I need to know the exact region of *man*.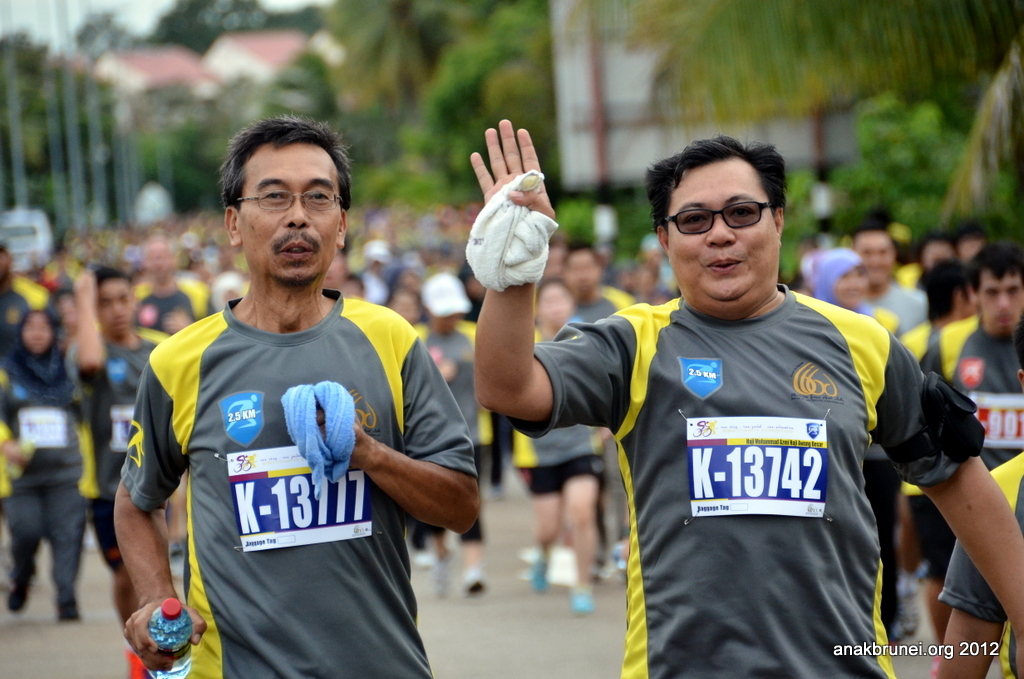
Region: <box>469,120,1023,678</box>.
